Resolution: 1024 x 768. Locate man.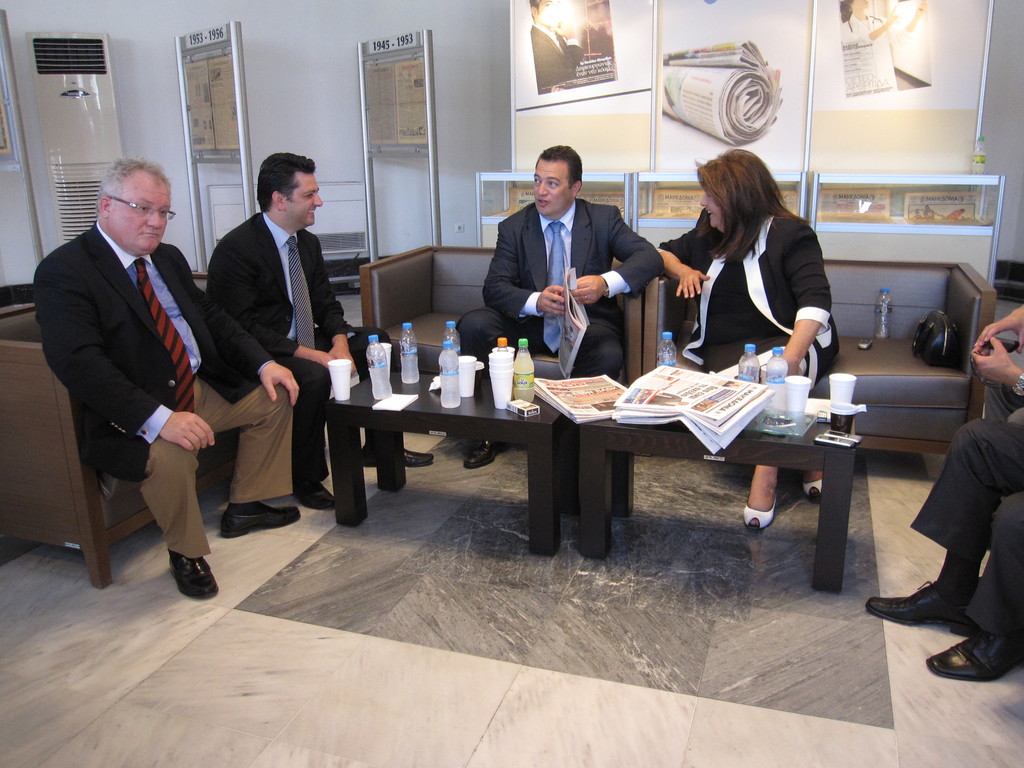
rect(465, 147, 666, 472).
